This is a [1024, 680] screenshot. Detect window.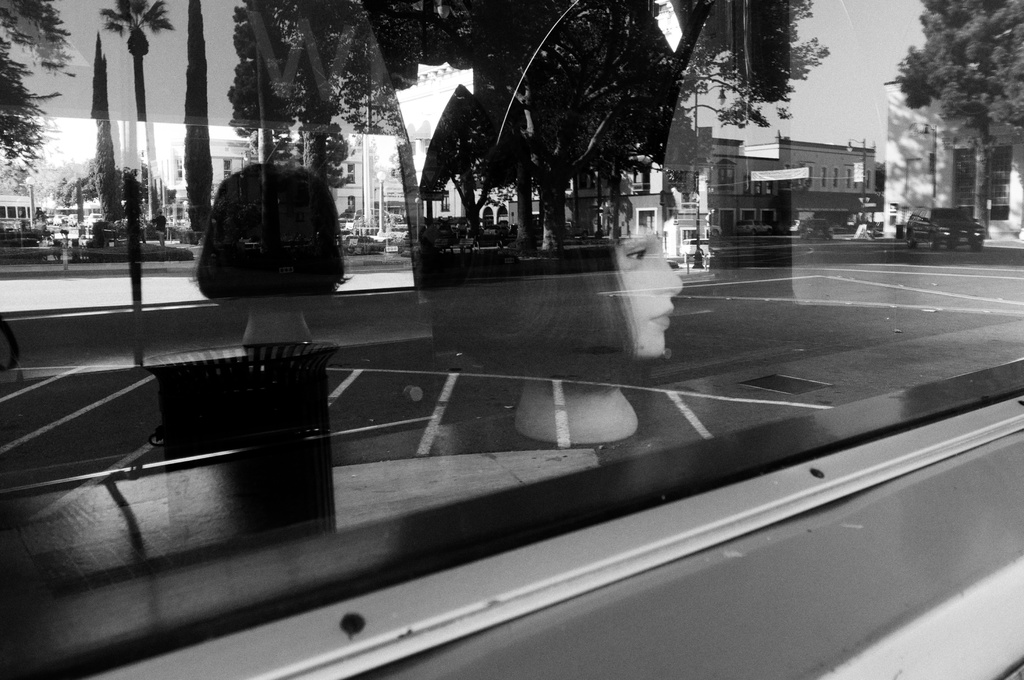
crop(954, 140, 1016, 206).
